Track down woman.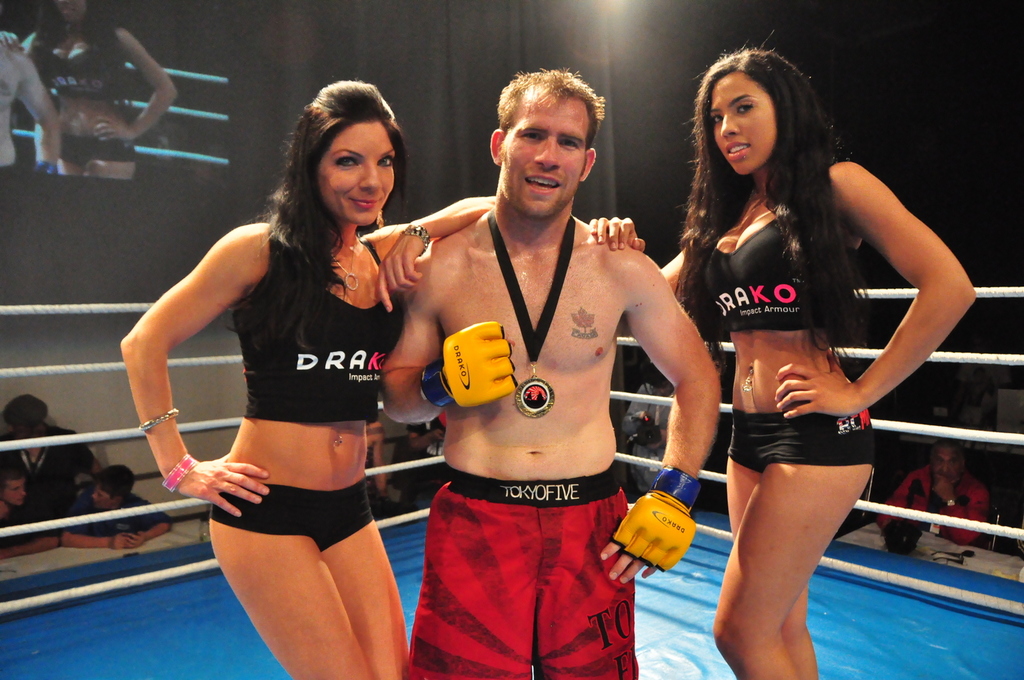
Tracked to <bbox>120, 82, 501, 679</bbox>.
